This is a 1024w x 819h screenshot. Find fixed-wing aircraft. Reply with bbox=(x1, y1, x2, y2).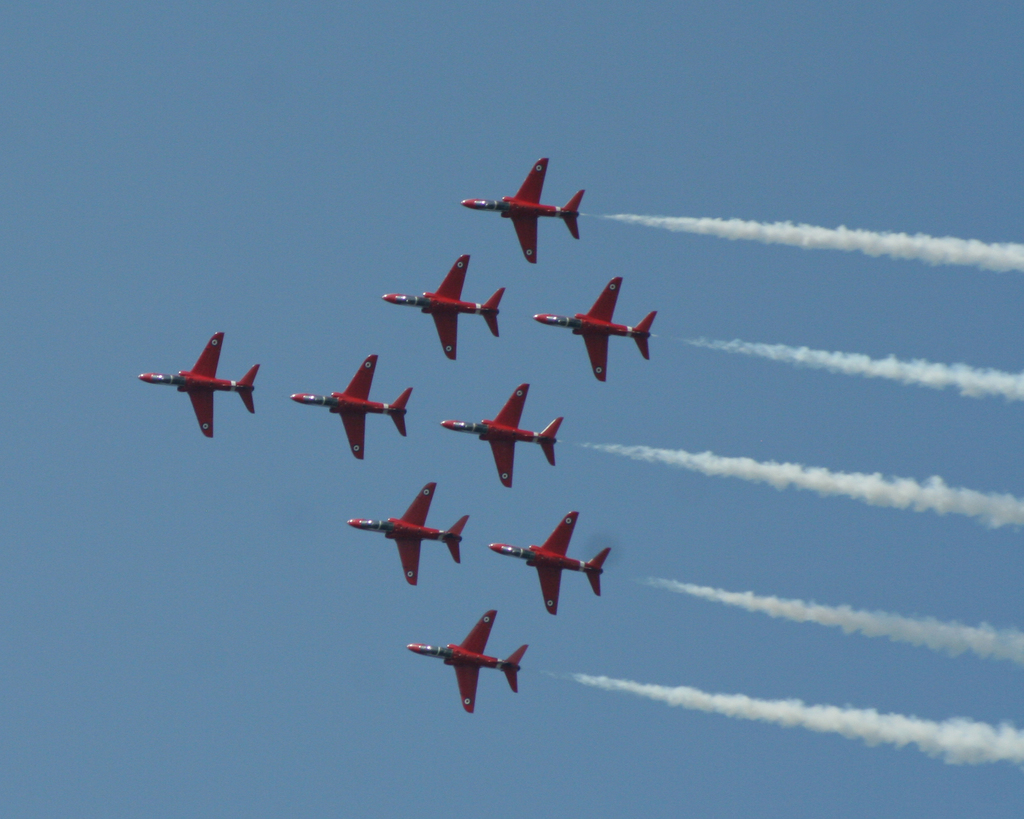
bbox=(440, 381, 565, 489).
